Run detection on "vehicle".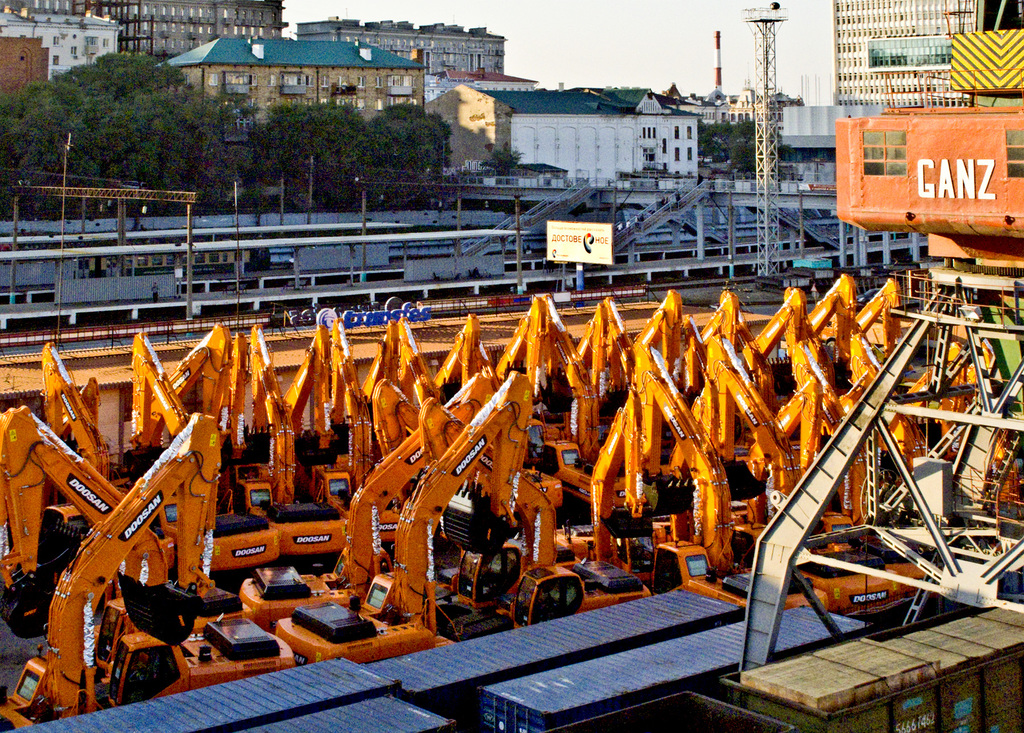
Result: select_region(30, 346, 292, 704).
